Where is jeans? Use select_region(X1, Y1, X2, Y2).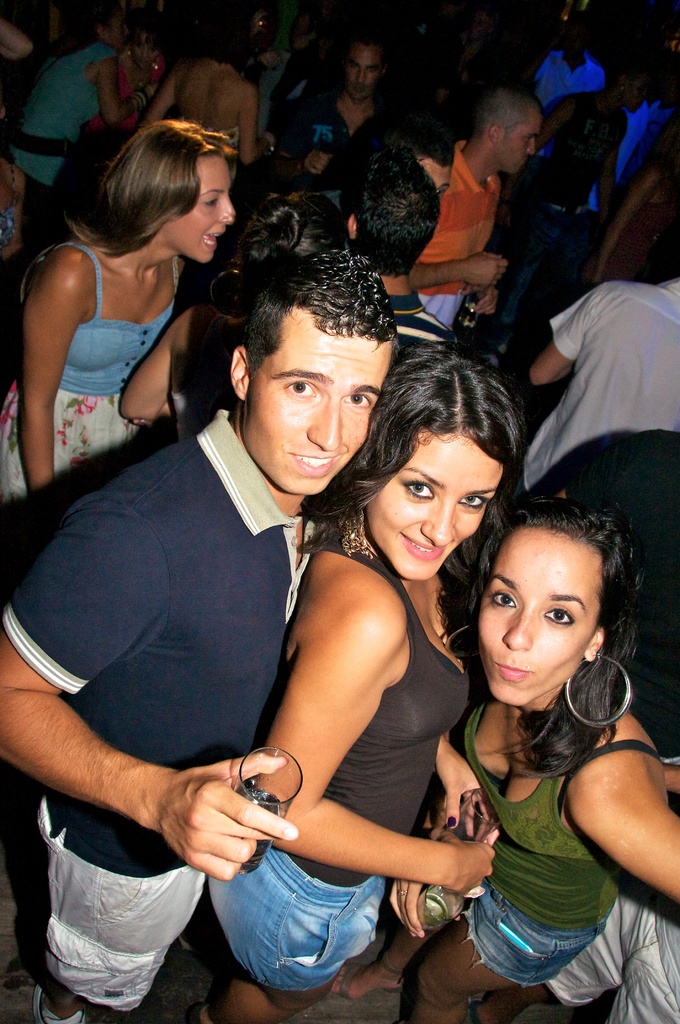
select_region(209, 835, 395, 1005).
